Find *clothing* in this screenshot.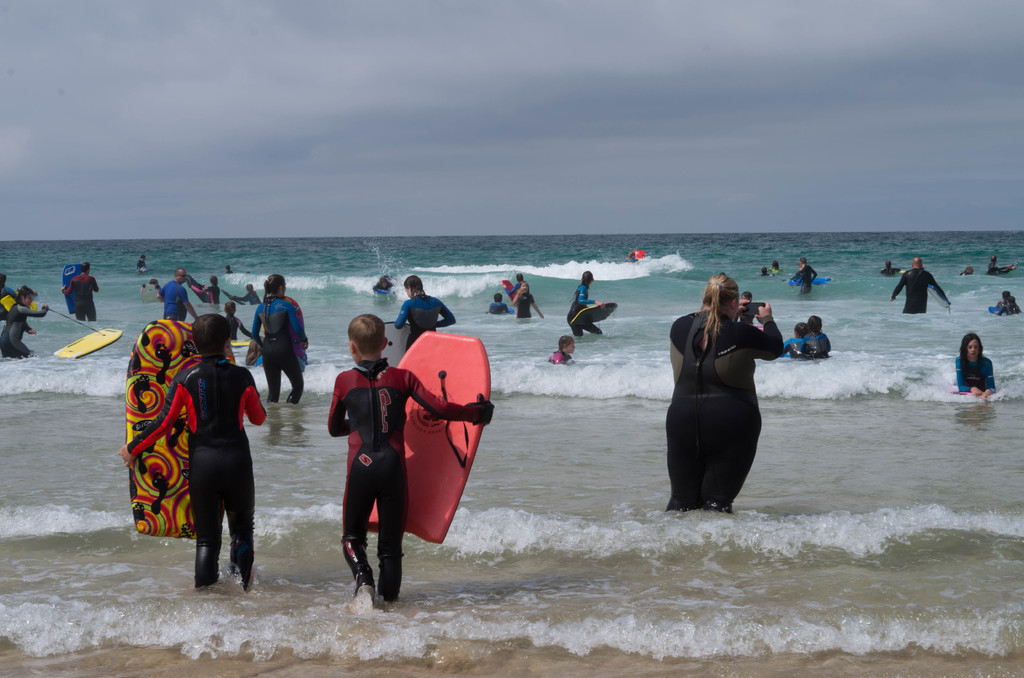
The bounding box for *clothing* is <box>328,360,479,598</box>.
